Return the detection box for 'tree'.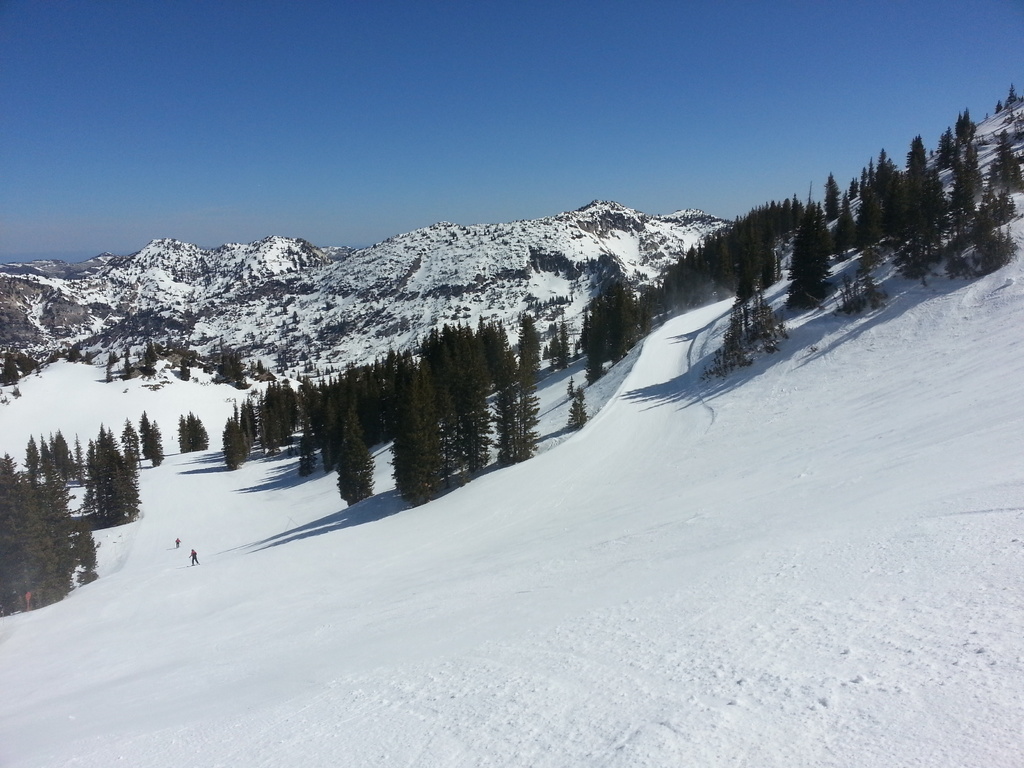
box=[568, 389, 588, 431].
